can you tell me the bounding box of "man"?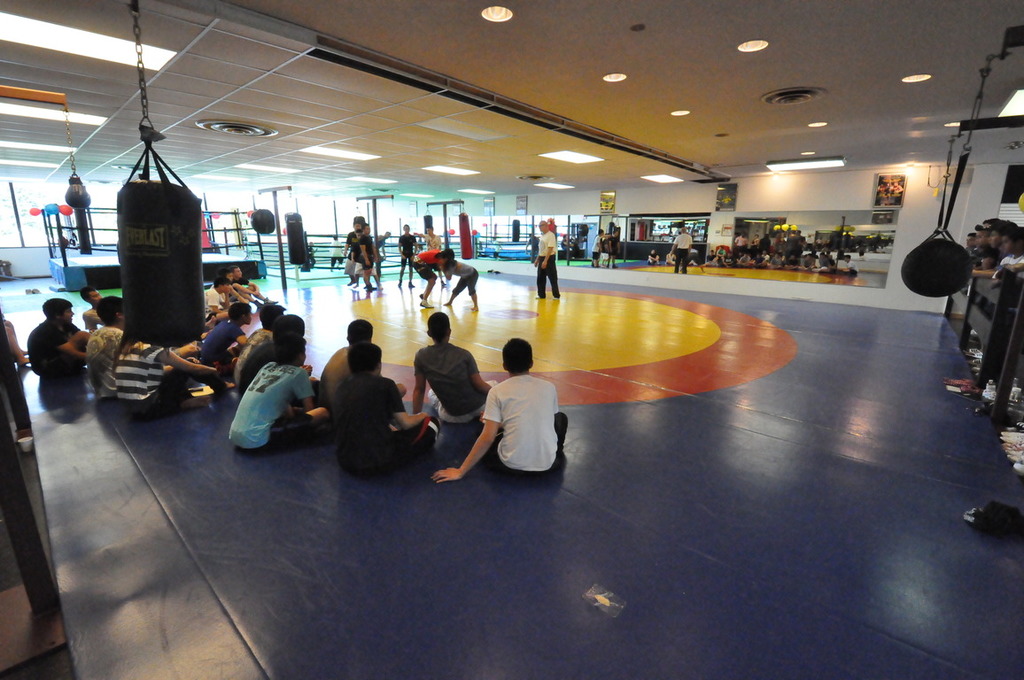
606/226/621/270.
